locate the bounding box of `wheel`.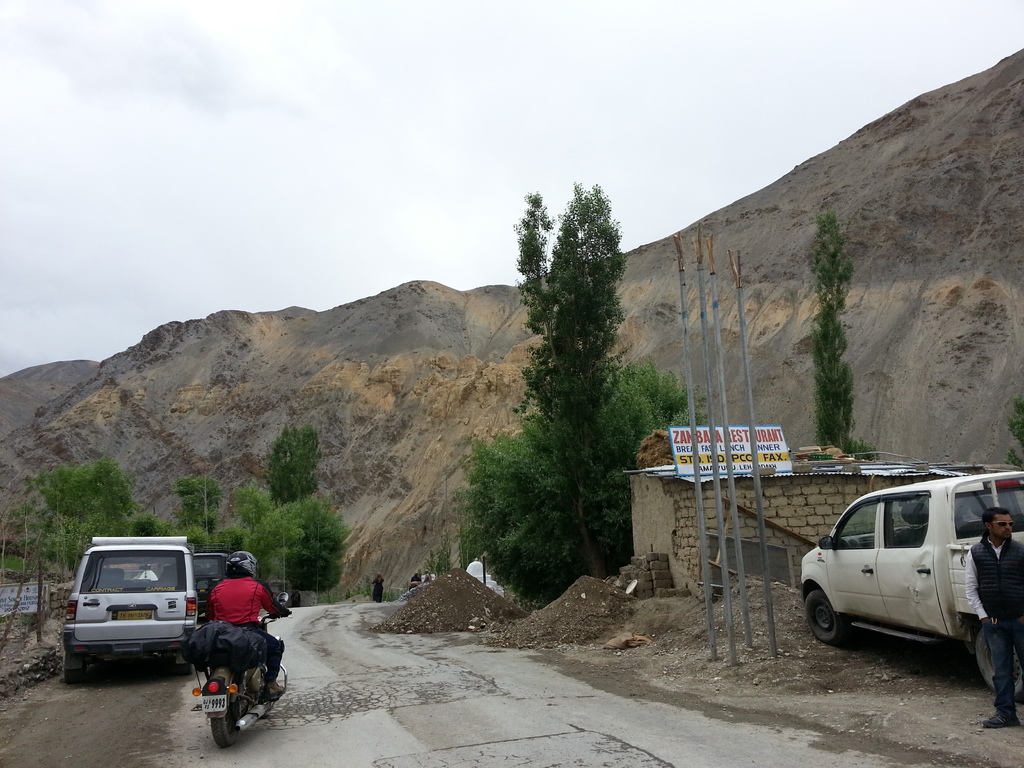
Bounding box: select_region(205, 668, 250, 749).
